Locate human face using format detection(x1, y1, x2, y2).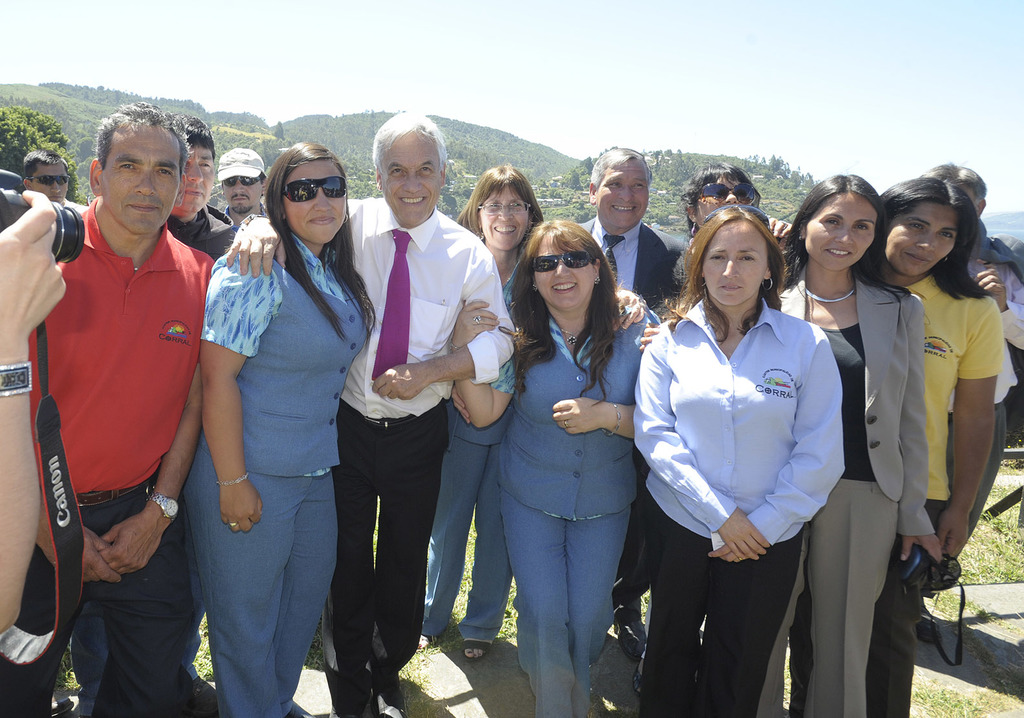
detection(534, 235, 597, 310).
